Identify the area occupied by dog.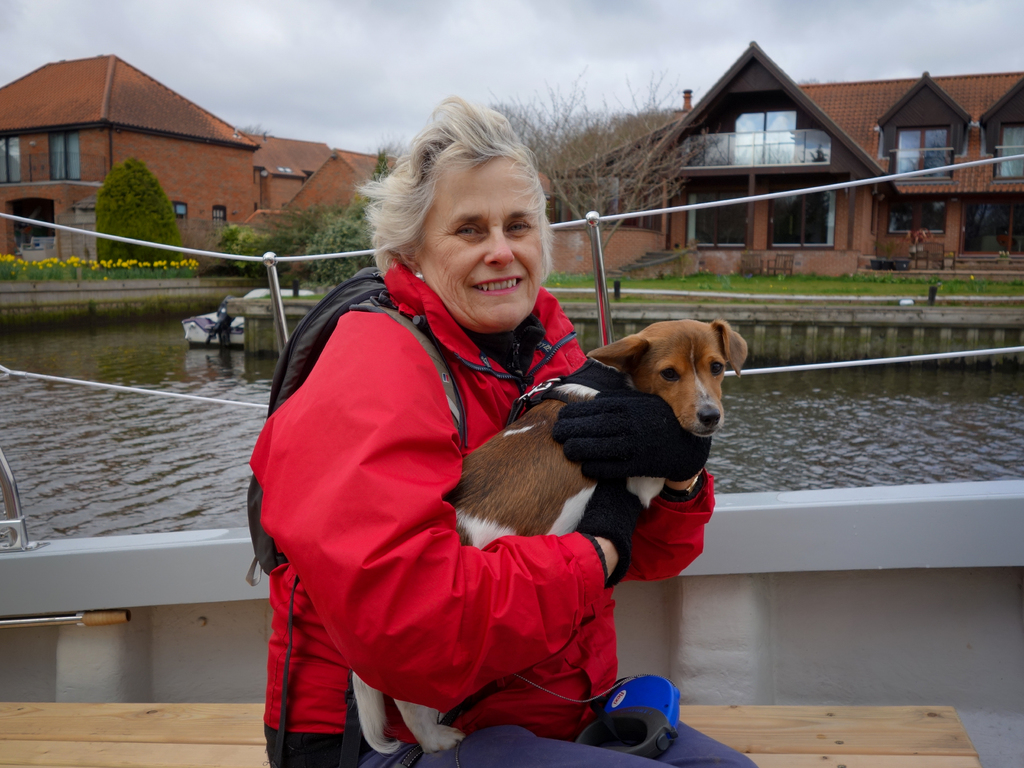
Area: box(351, 321, 745, 756).
